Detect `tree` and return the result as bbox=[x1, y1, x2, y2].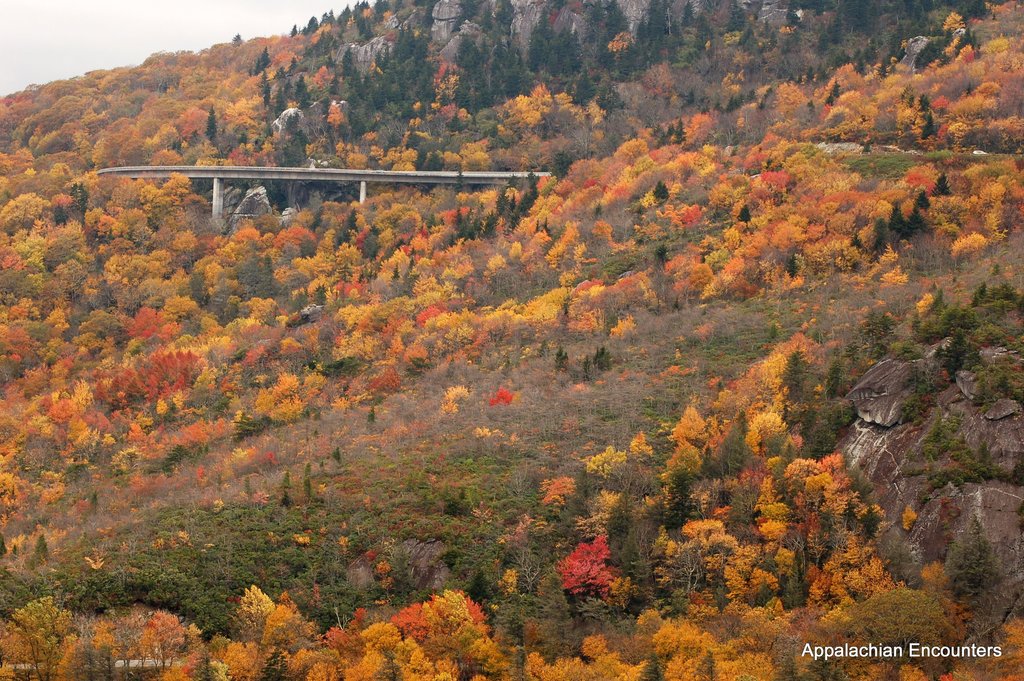
bbox=[82, 172, 123, 206].
